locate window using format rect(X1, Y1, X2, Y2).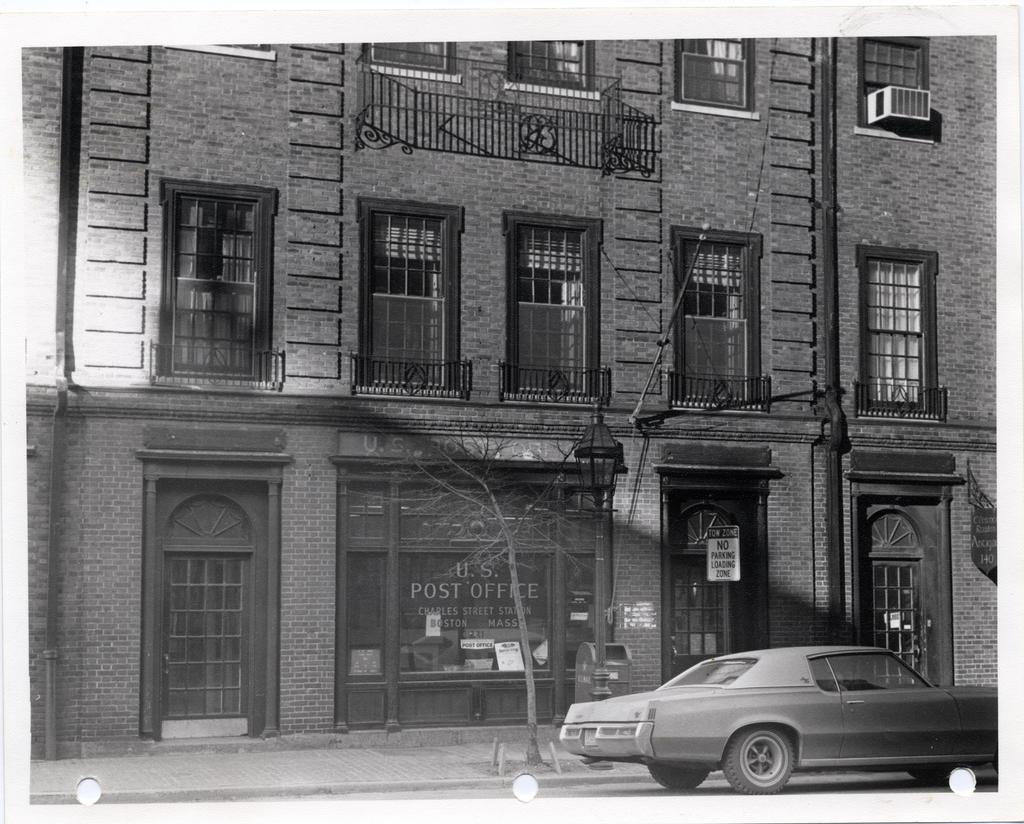
rect(502, 40, 603, 97).
